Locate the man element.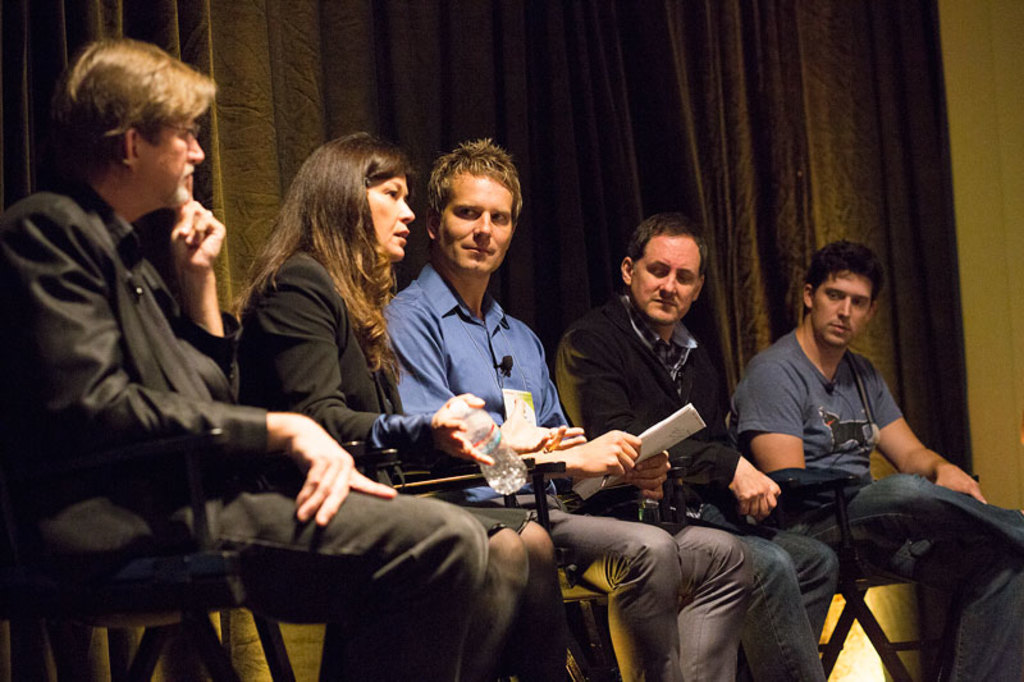
Element bbox: Rect(0, 32, 495, 681).
